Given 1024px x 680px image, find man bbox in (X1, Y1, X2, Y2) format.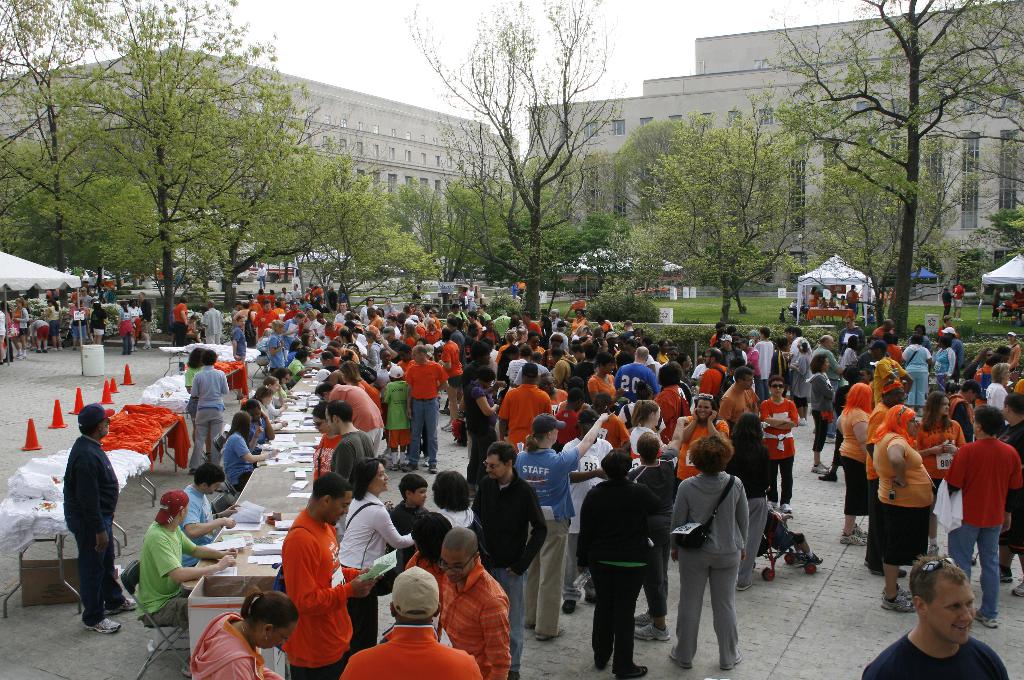
(715, 363, 764, 434).
